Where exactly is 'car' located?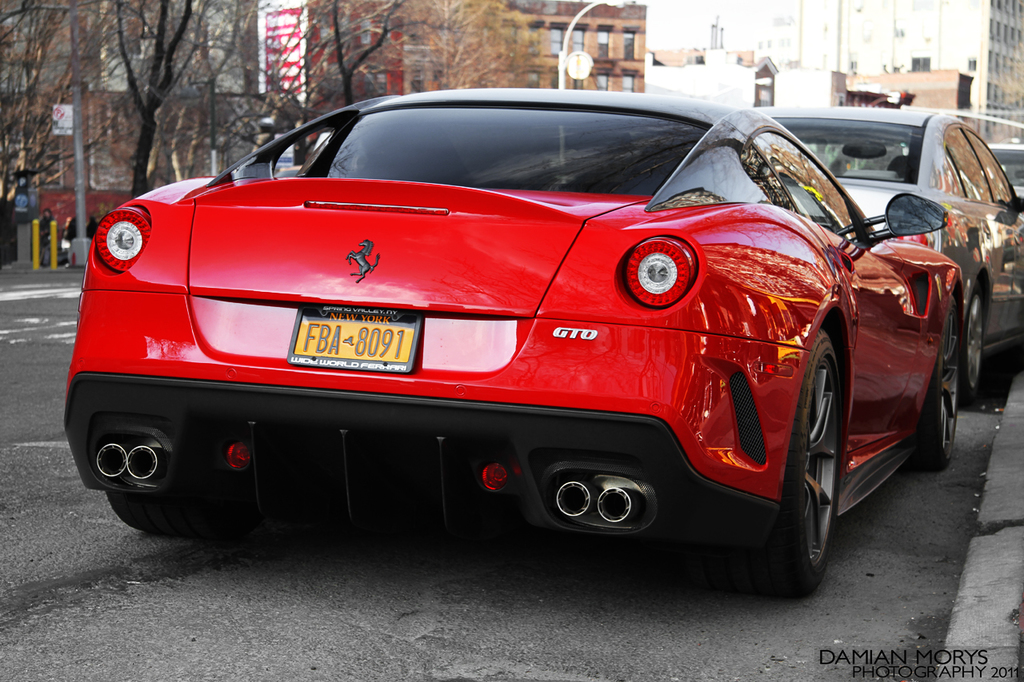
Its bounding box is 51/80/969/636.
